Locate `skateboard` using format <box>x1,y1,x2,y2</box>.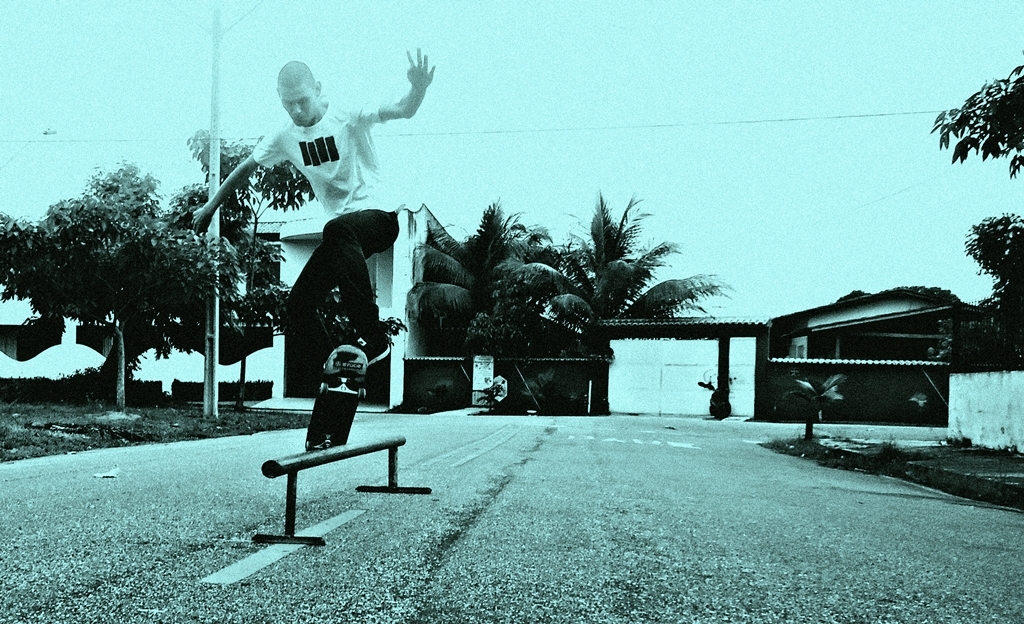
<box>302,340,377,458</box>.
